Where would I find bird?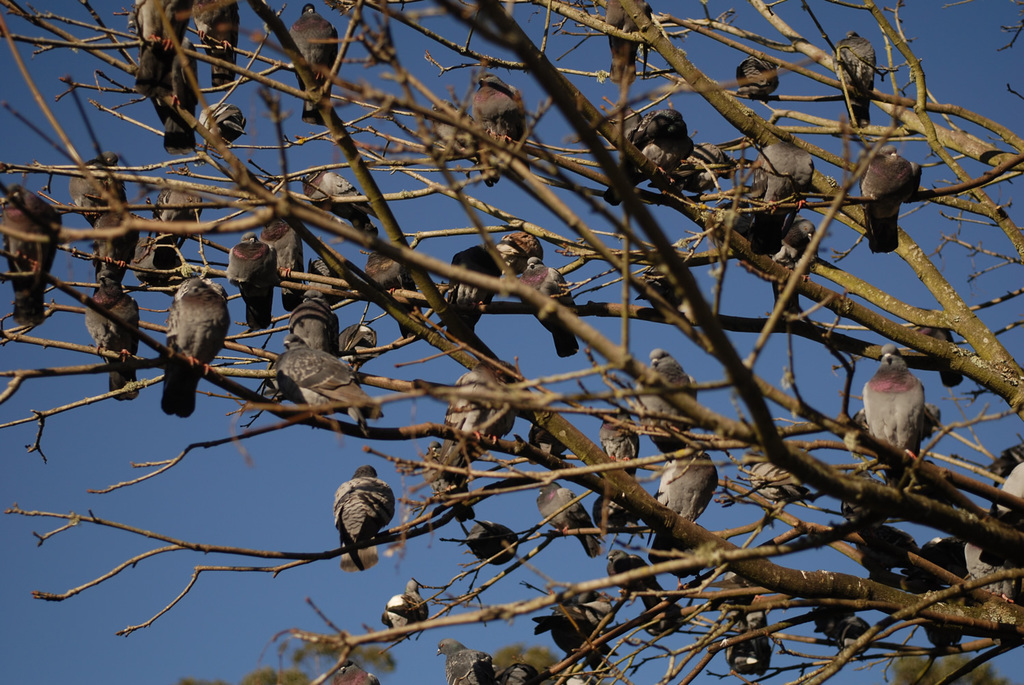
At rect(601, 108, 702, 210).
